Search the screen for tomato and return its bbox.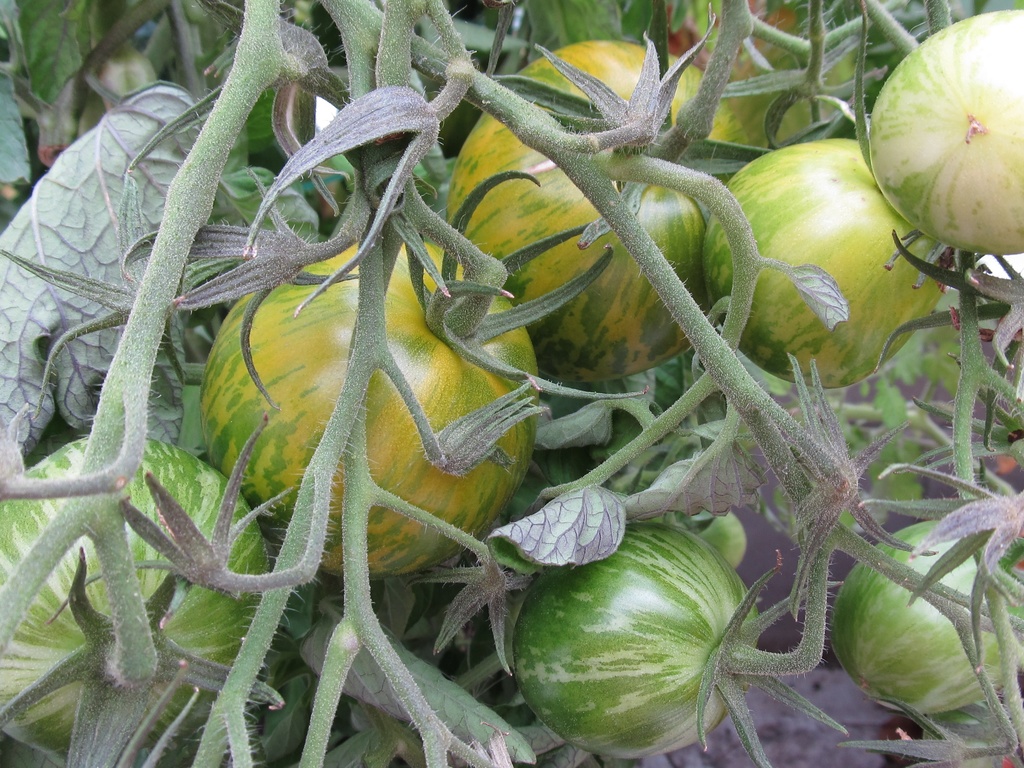
Found: bbox(825, 519, 1023, 721).
